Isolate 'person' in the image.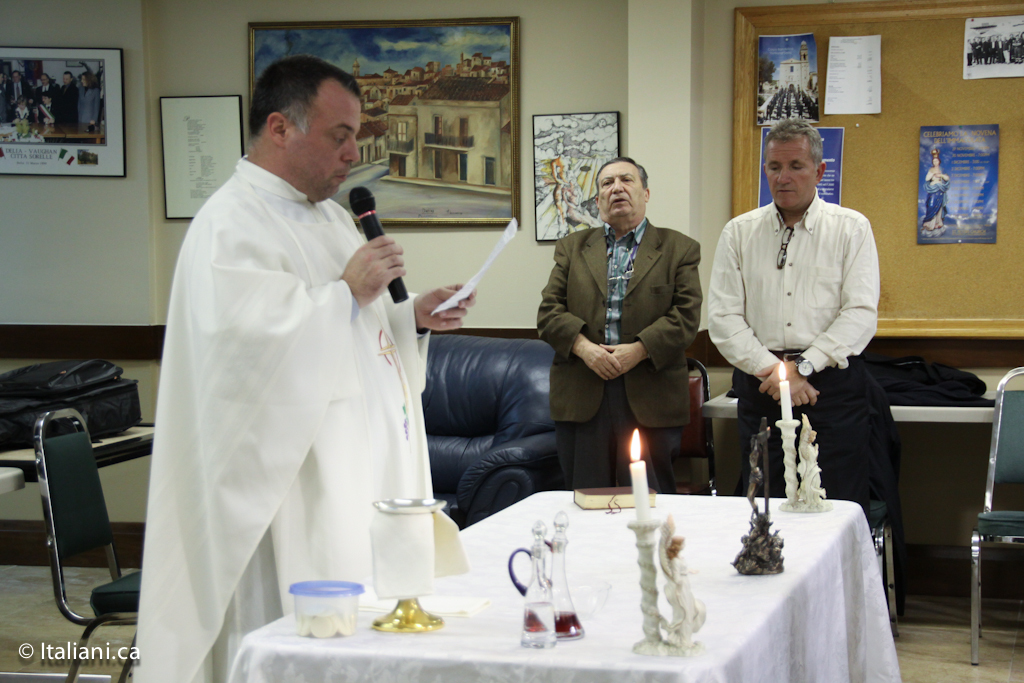
Isolated region: bbox=(546, 143, 717, 525).
